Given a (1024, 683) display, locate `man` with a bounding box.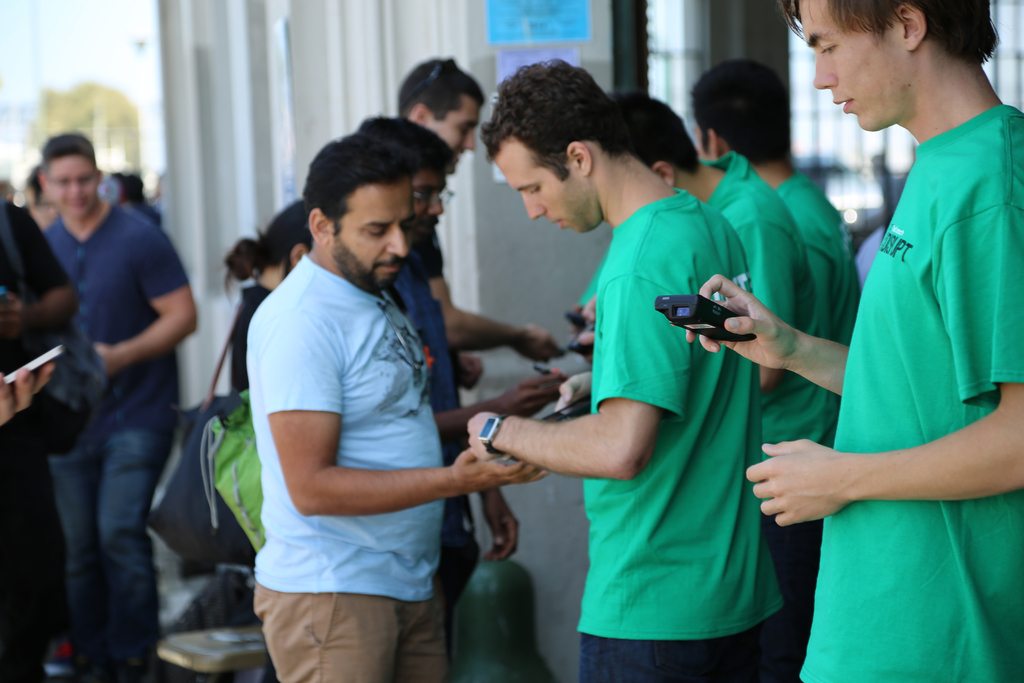
Located: [683,0,1023,682].
